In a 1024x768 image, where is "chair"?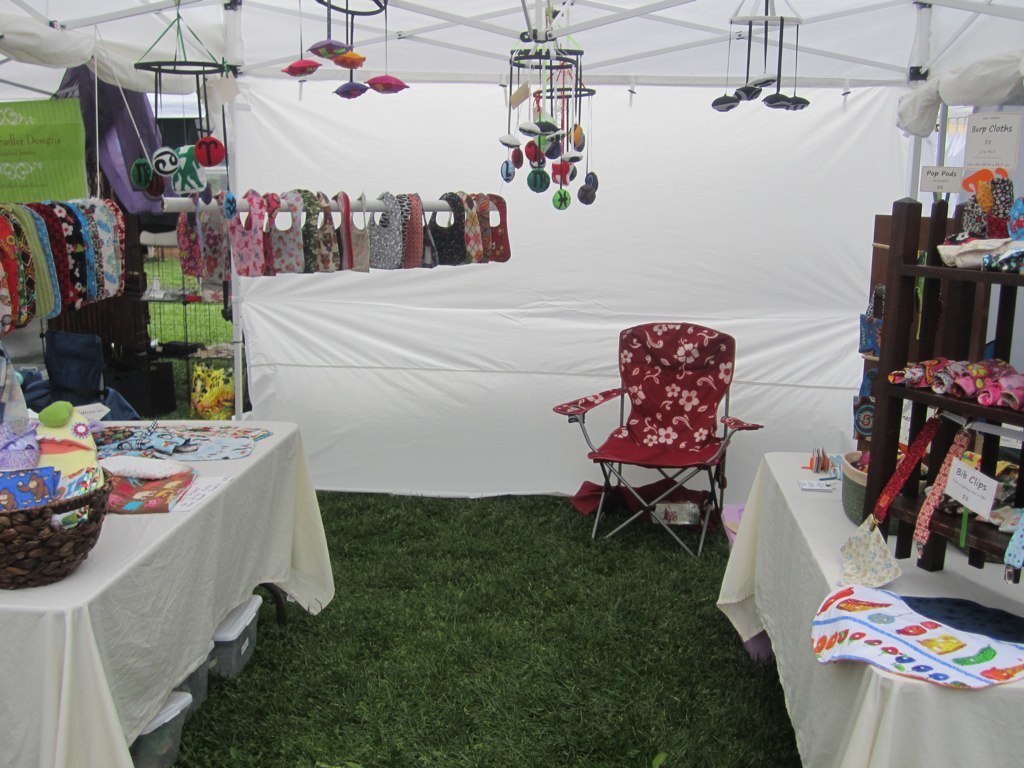
BBox(563, 320, 754, 567).
